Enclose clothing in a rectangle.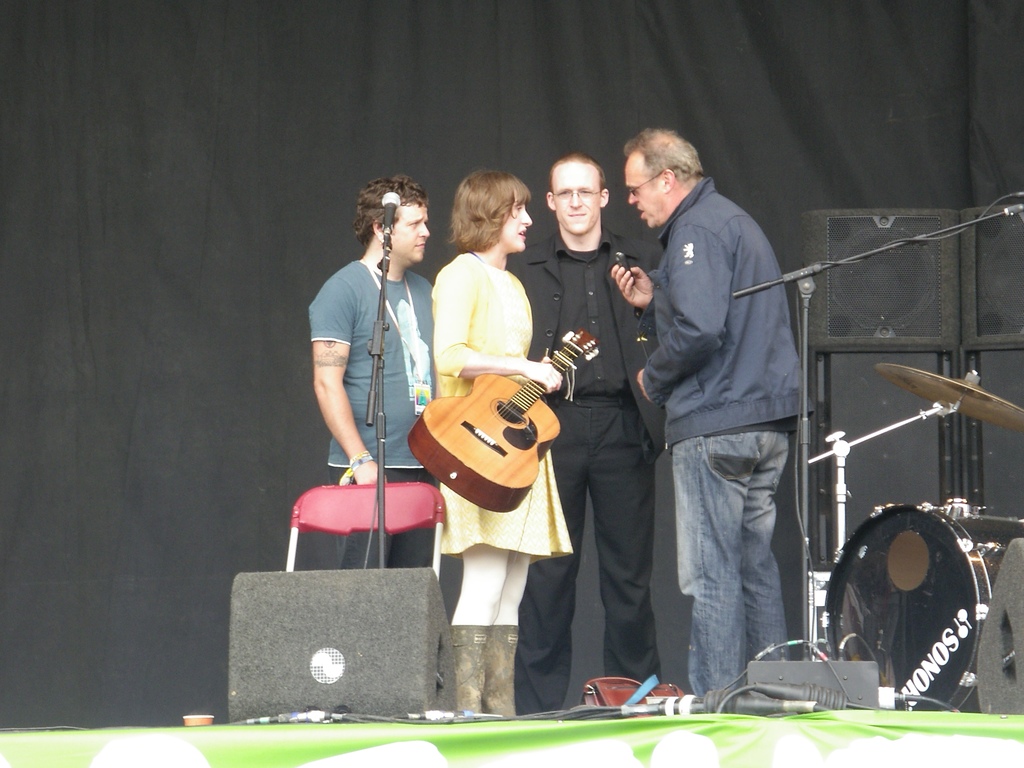
[628, 111, 827, 714].
